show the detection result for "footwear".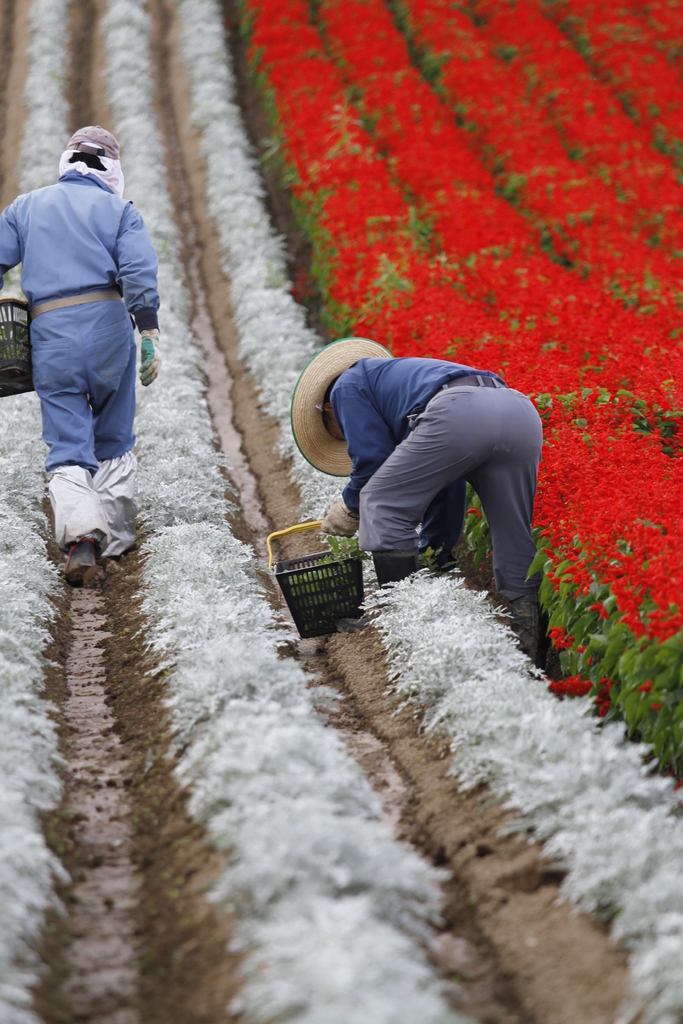
99 531 147 567.
